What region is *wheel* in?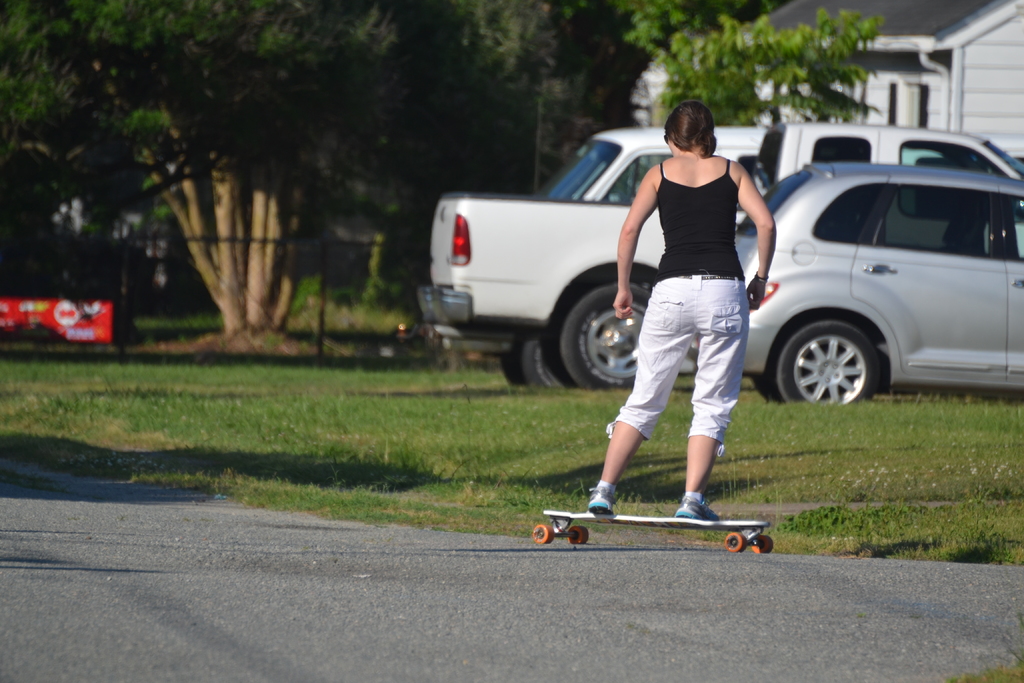
Rect(543, 283, 655, 390).
